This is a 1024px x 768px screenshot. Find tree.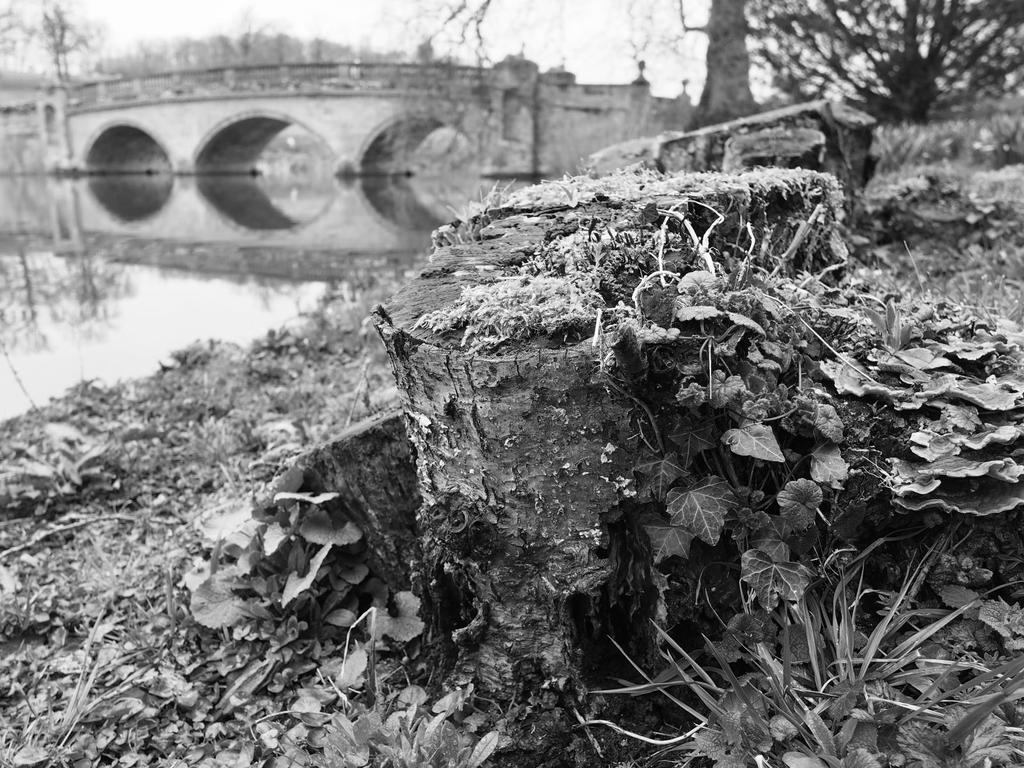
Bounding box: l=671, t=0, r=763, b=128.
